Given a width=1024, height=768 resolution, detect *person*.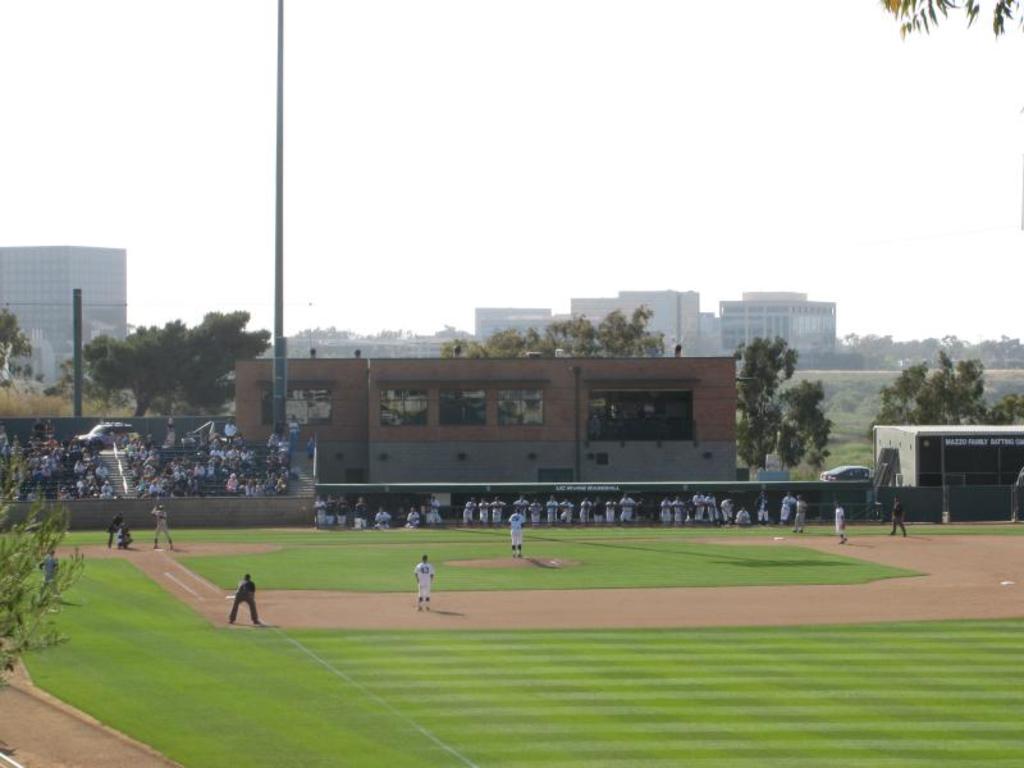
locate(148, 503, 178, 547).
